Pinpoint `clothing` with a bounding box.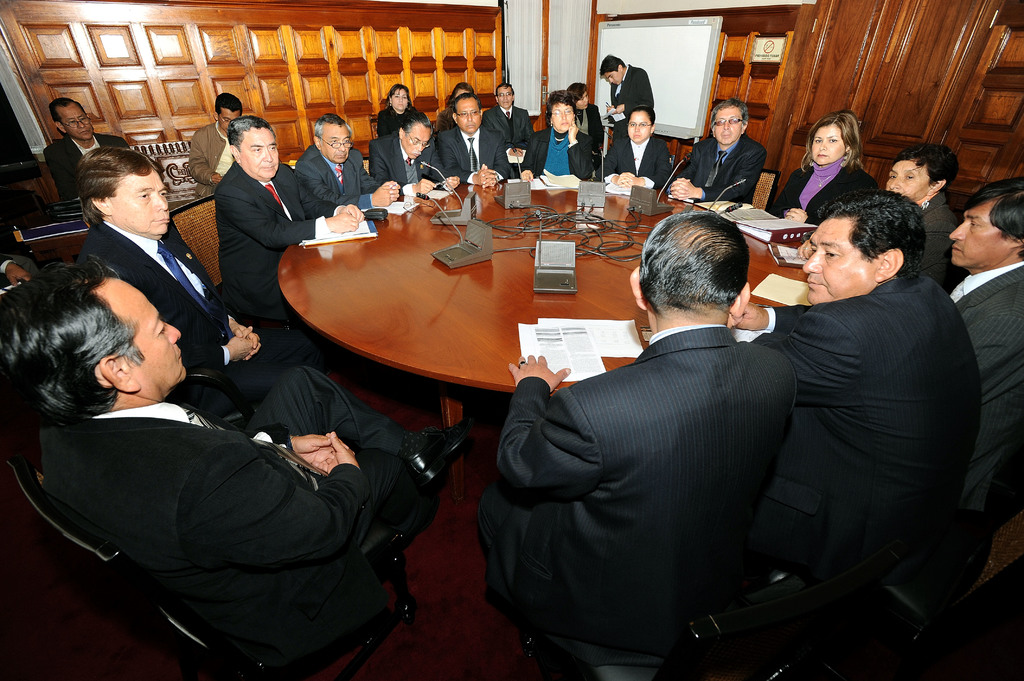
detection(484, 260, 897, 650).
